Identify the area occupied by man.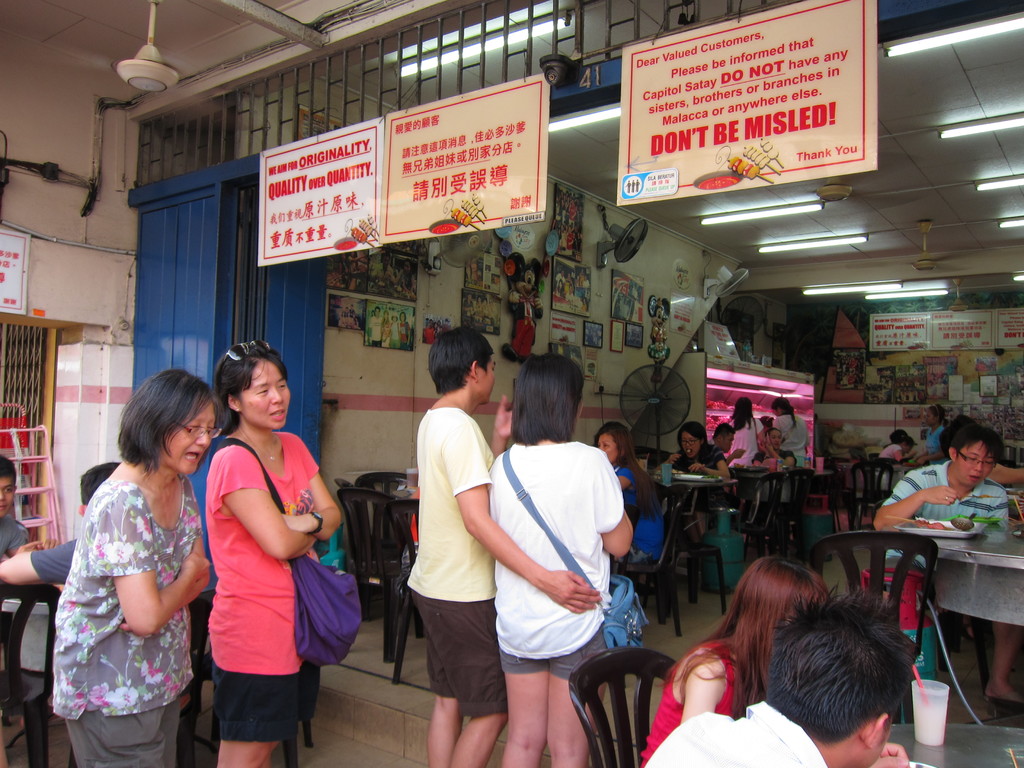
Area: rect(0, 460, 201, 699).
